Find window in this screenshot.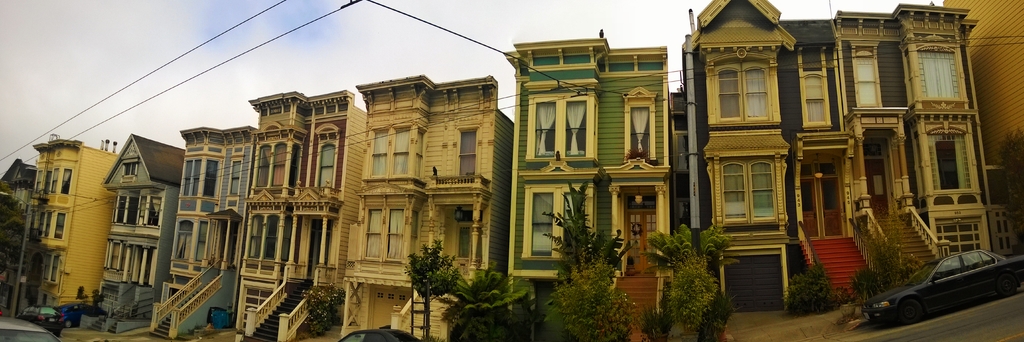
The bounding box for window is [256, 147, 269, 188].
